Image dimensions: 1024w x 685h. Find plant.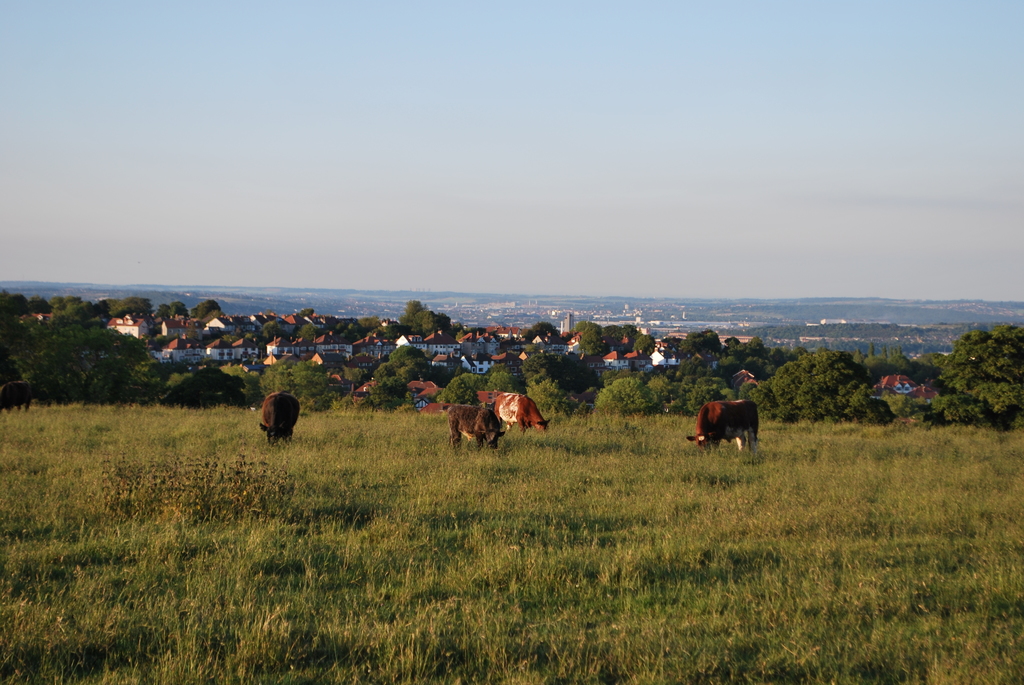
locate(877, 386, 924, 425).
